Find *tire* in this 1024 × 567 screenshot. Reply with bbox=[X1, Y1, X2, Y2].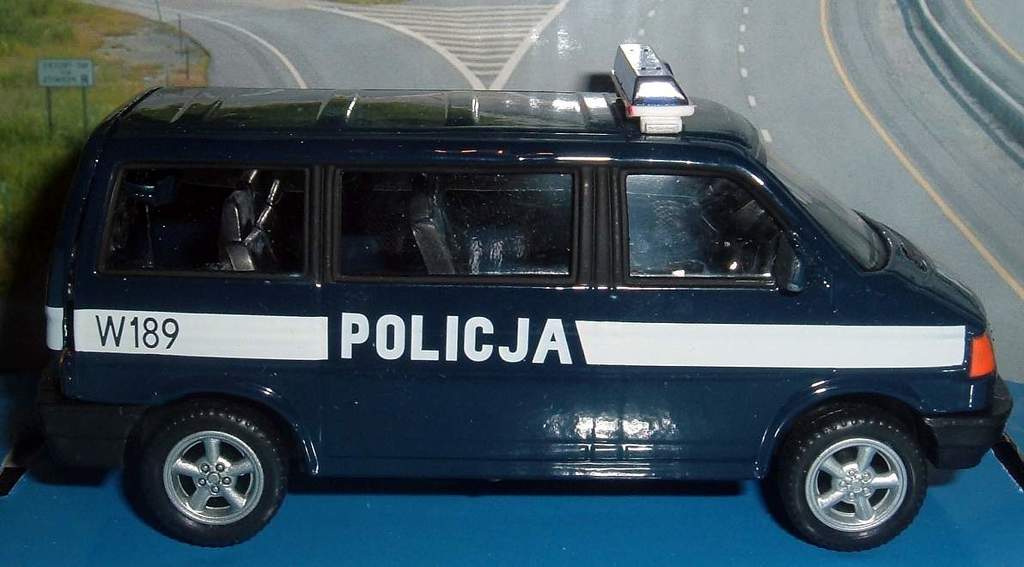
bbox=[143, 405, 290, 549].
